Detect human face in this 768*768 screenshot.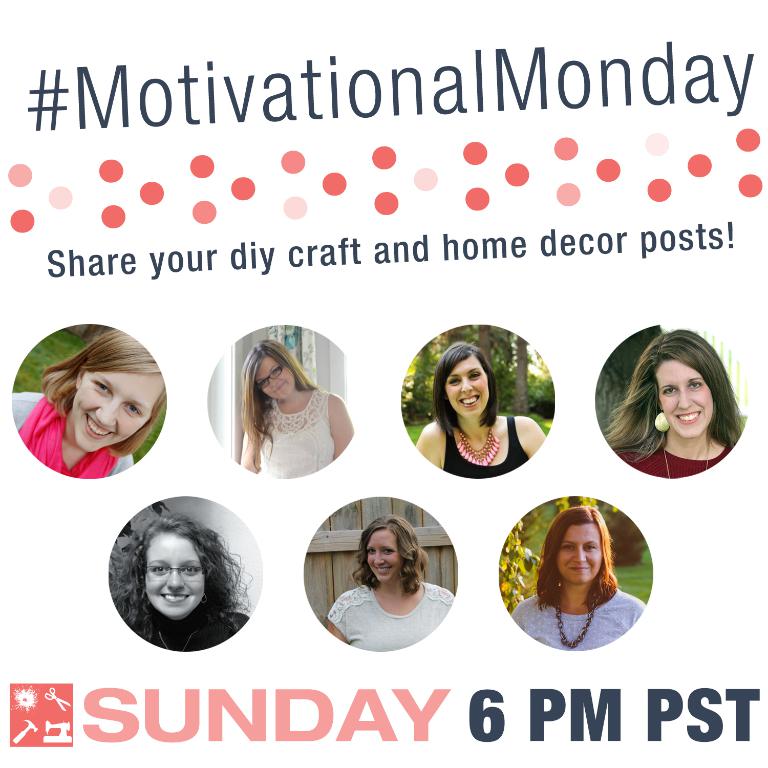
Detection: <box>556,525,600,585</box>.
